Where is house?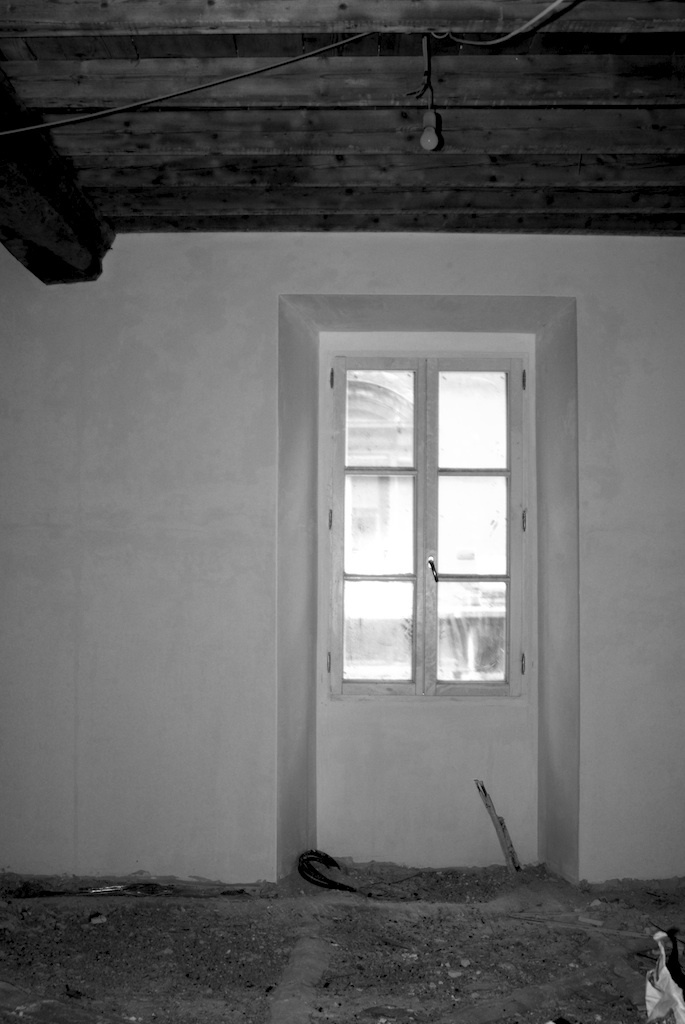
box(0, 0, 684, 1023).
